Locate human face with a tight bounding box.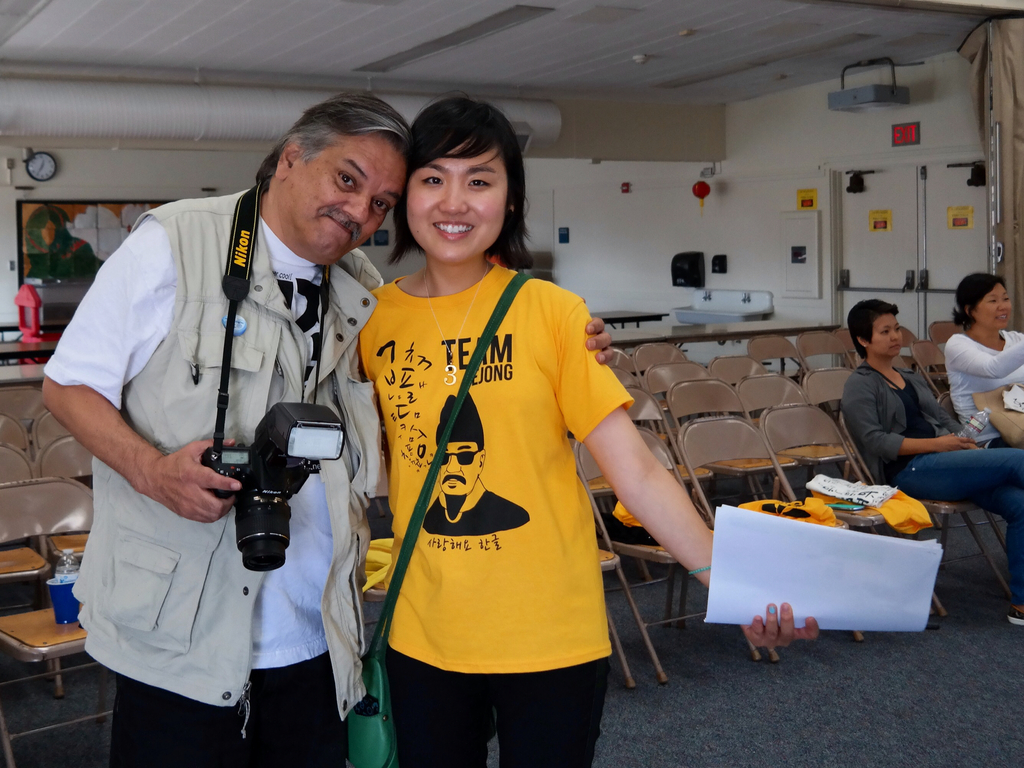
x1=405 y1=147 x2=509 y2=266.
